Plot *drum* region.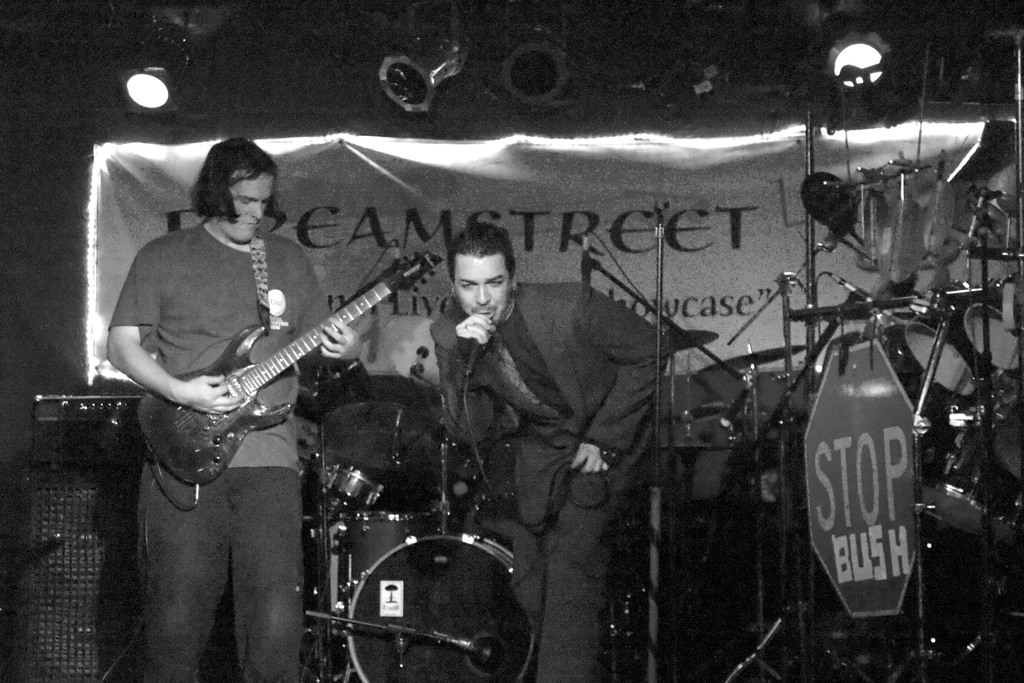
Plotted at BBox(919, 441, 1001, 536).
